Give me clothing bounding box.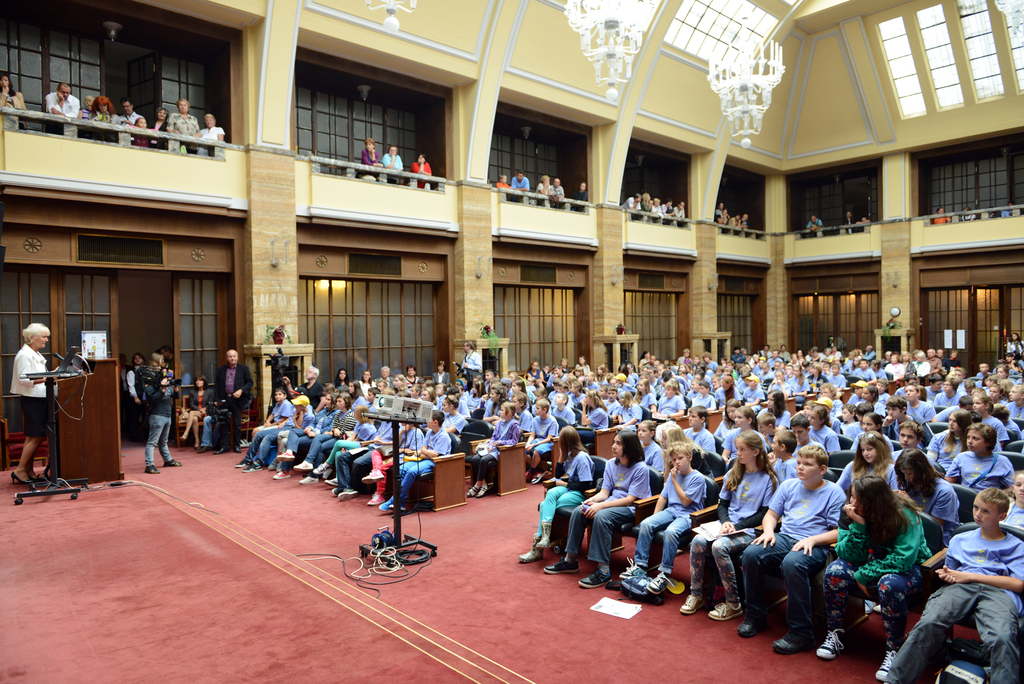
l=179, t=116, r=200, b=136.
